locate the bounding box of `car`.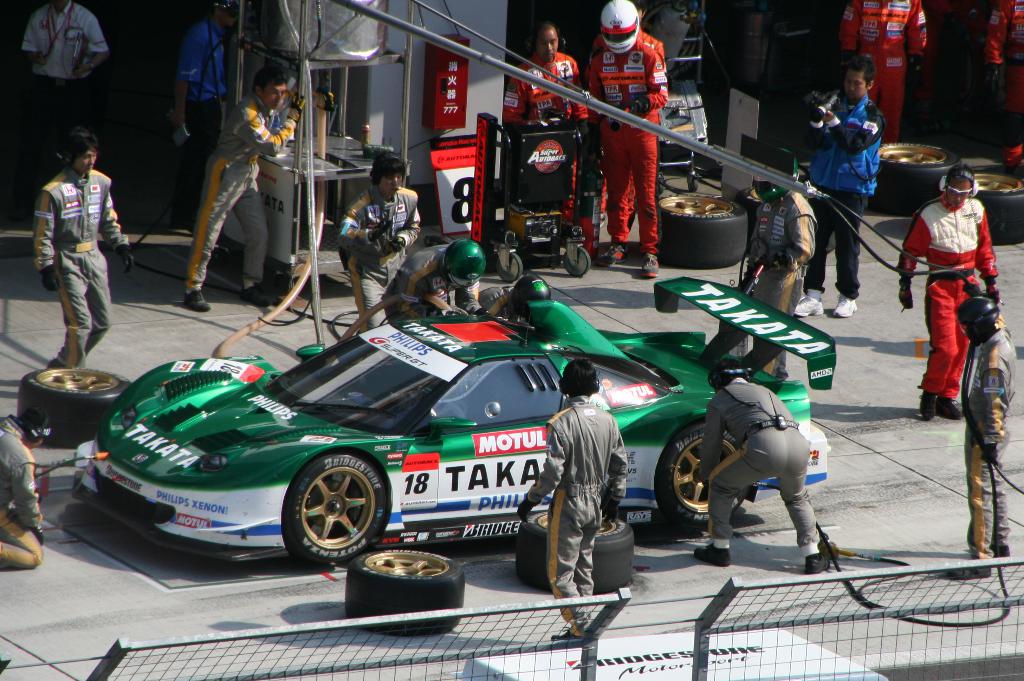
Bounding box: [48,283,807,595].
